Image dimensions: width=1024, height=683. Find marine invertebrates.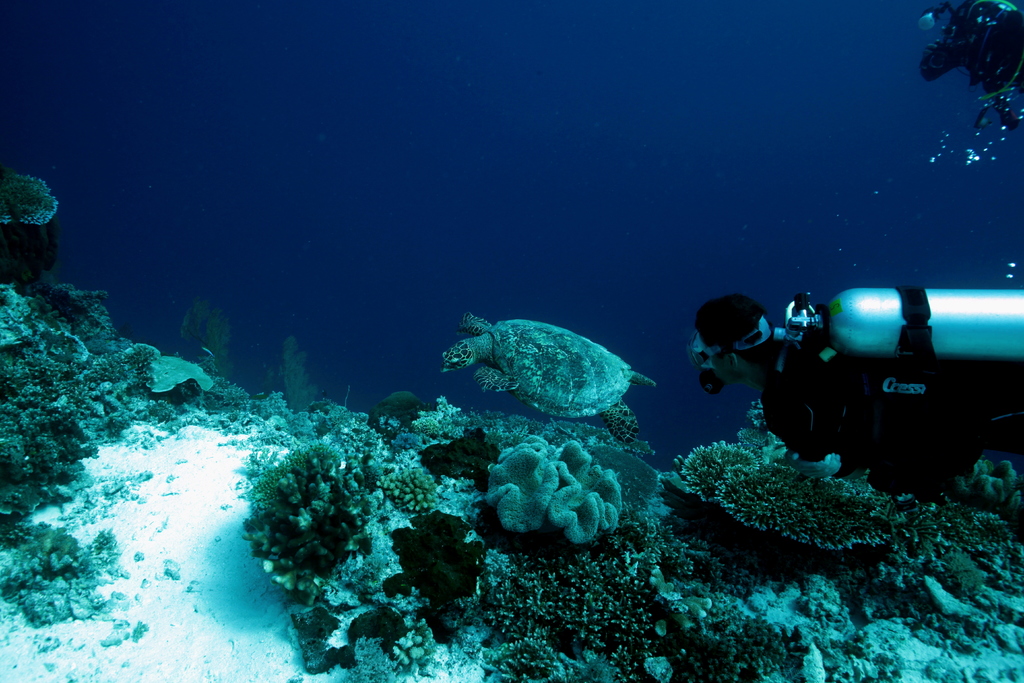
box=[472, 548, 703, 679].
